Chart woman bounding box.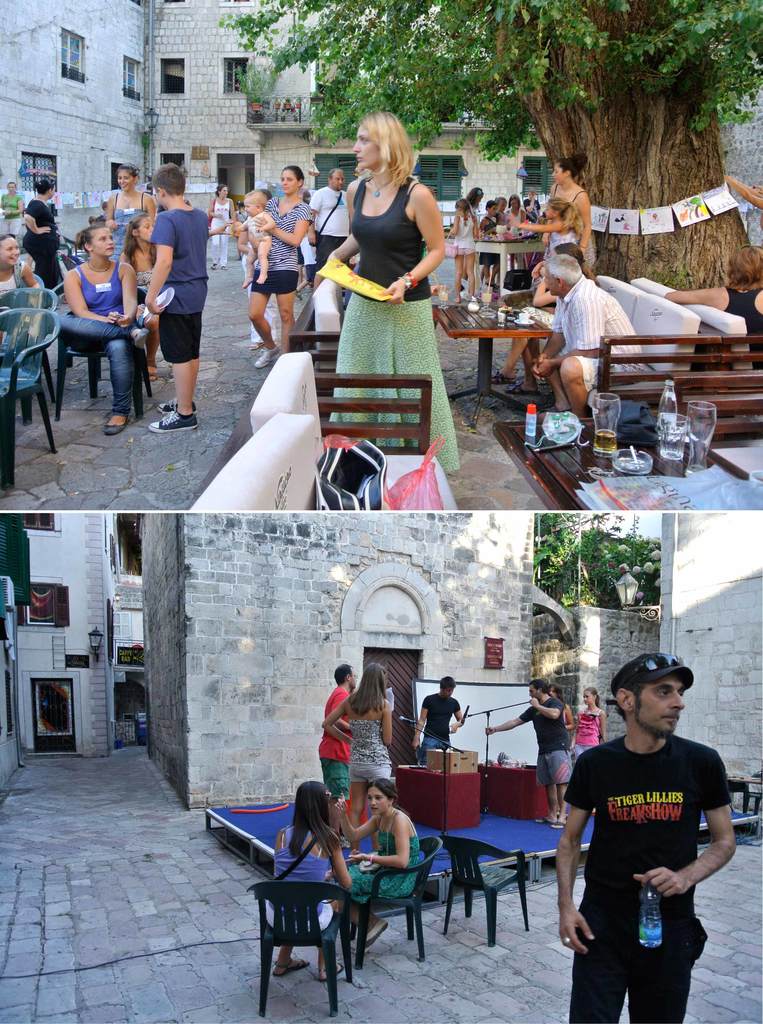
Charted: bbox=[245, 164, 312, 378].
